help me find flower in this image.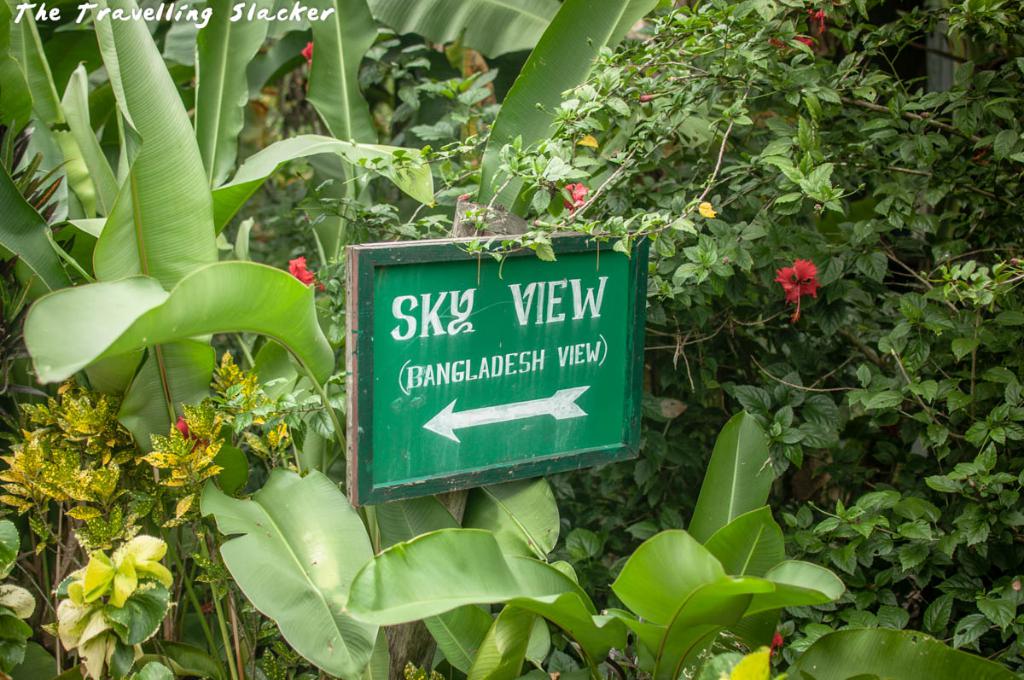
Found it: BBox(1010, 259, 1023, 264).
